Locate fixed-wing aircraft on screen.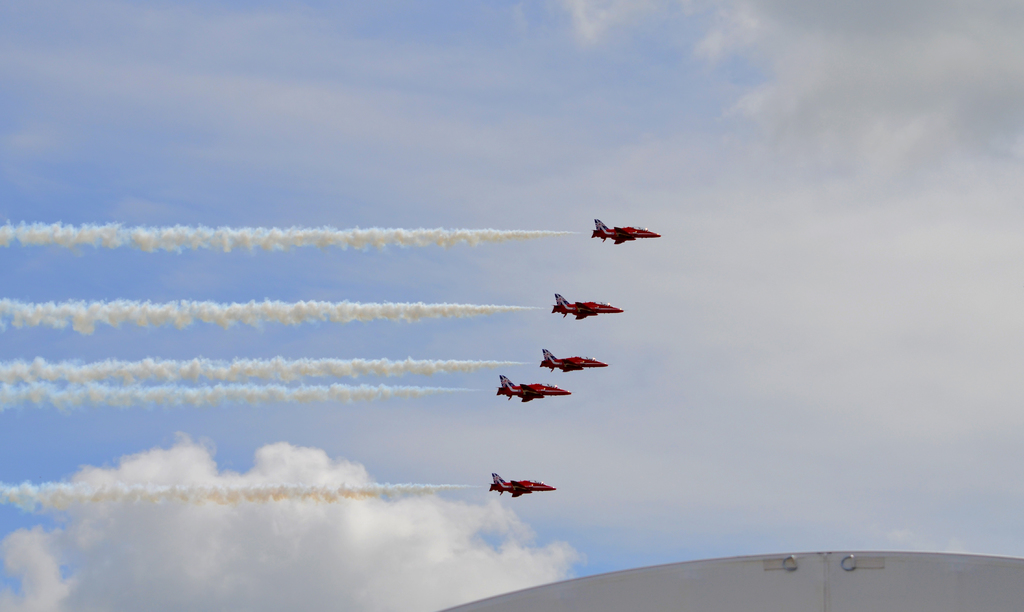
On screen at {"x1": 477, "y1": 475, "x2": 563, "y2": 500}.
